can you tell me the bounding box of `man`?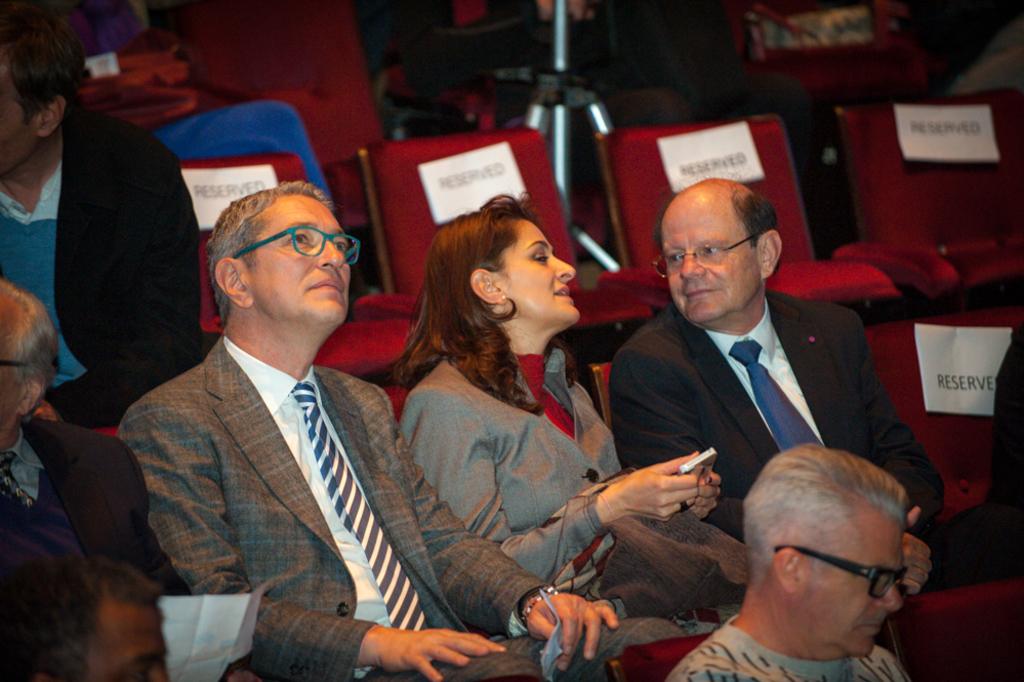
bbox(117, 177, 685, 681).
